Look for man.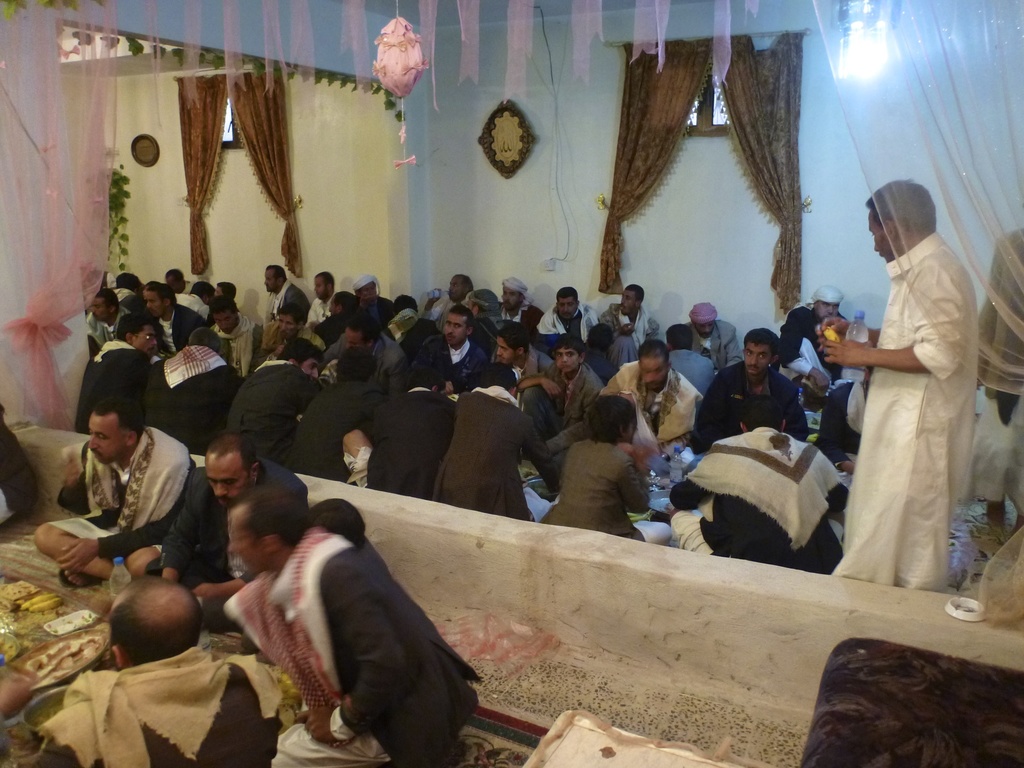
Found: (left=359, top=266, right=379, bottom=300).
